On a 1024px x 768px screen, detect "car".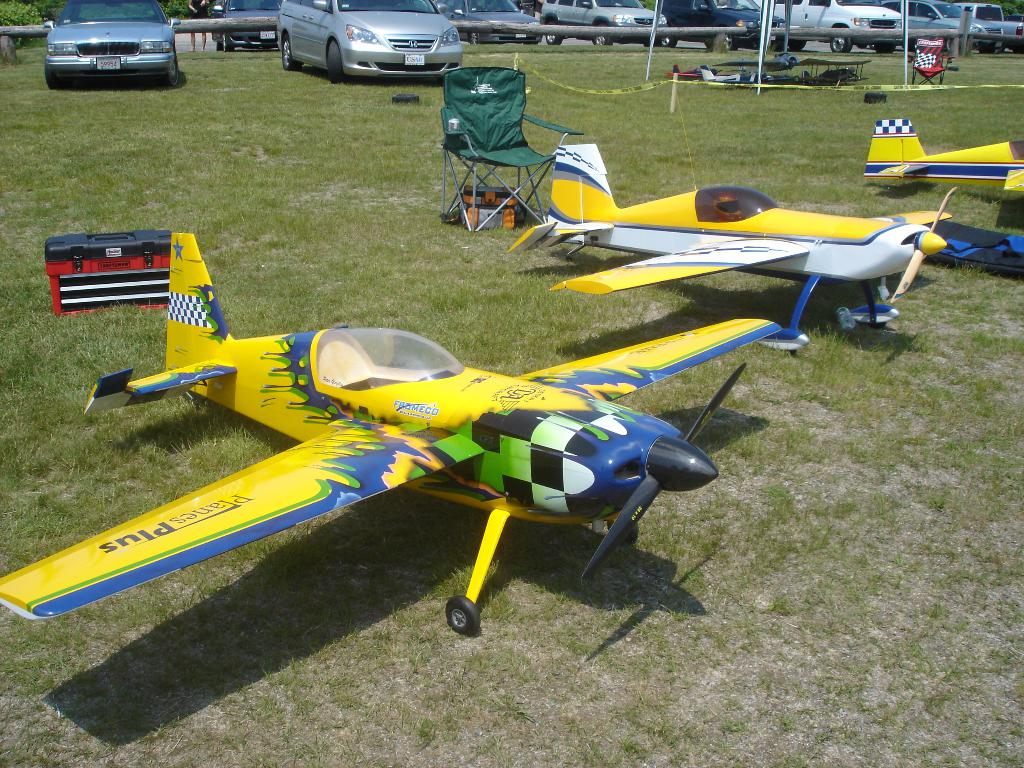
bbox=(537, 0, 672, 51).
